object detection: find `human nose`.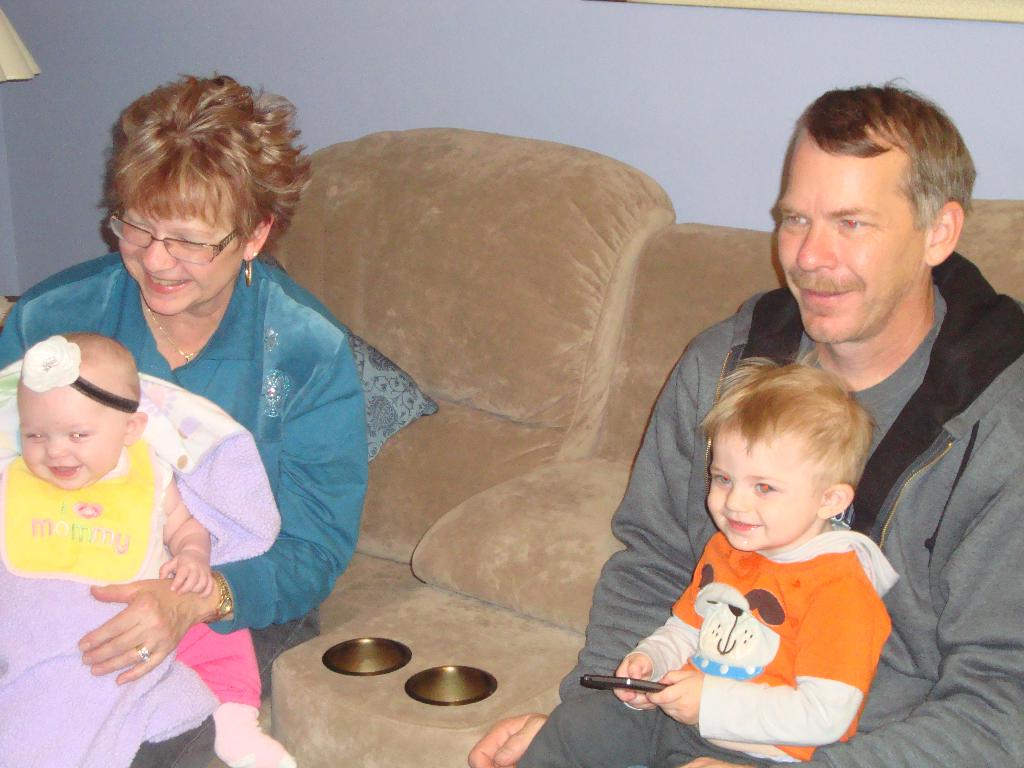
detection(727, 482, 749, 512).
